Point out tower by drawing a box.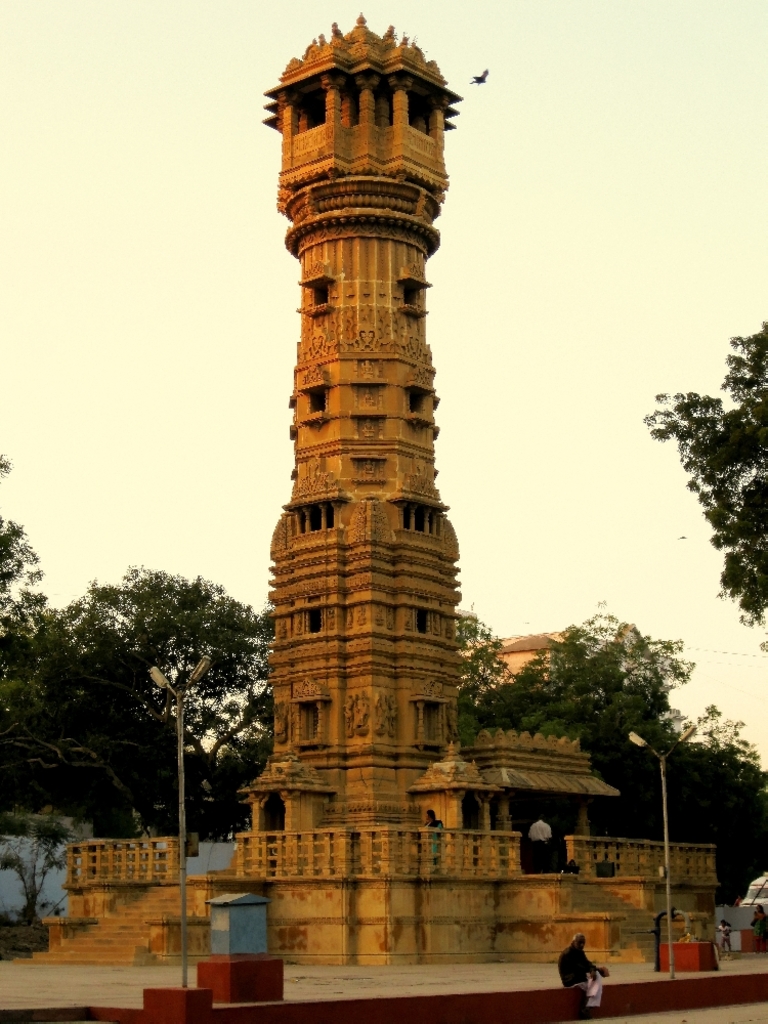
bbox=(228, 0, 503, 756).
